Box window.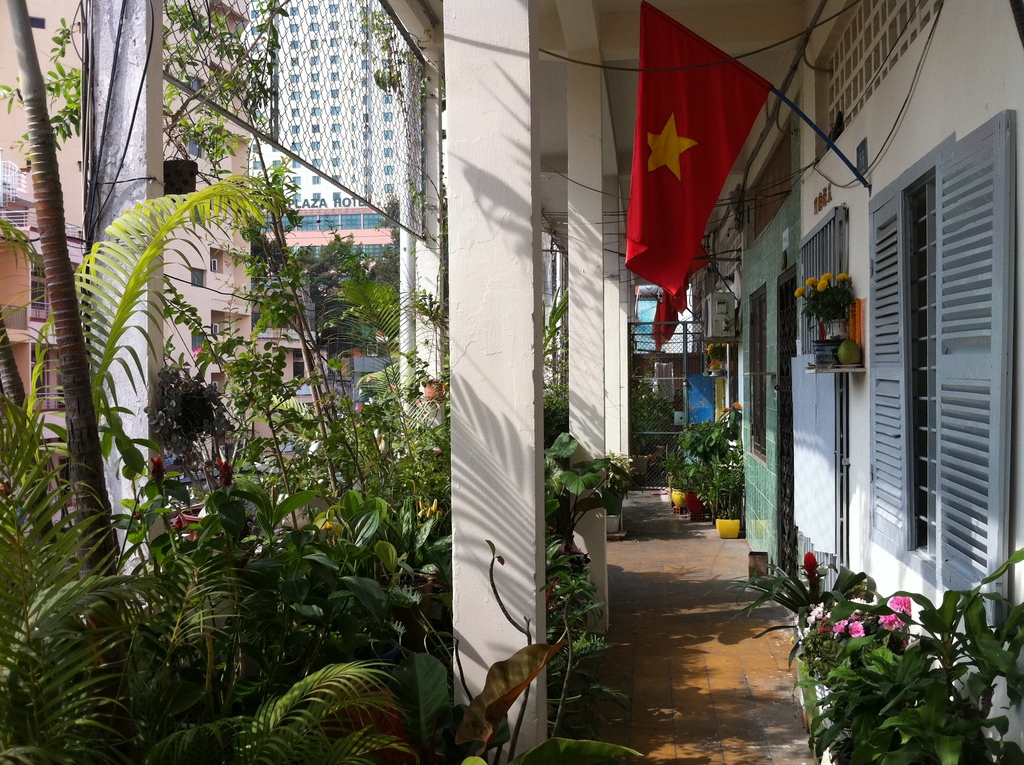
<region>863, 106, 1016, 632</region>.
